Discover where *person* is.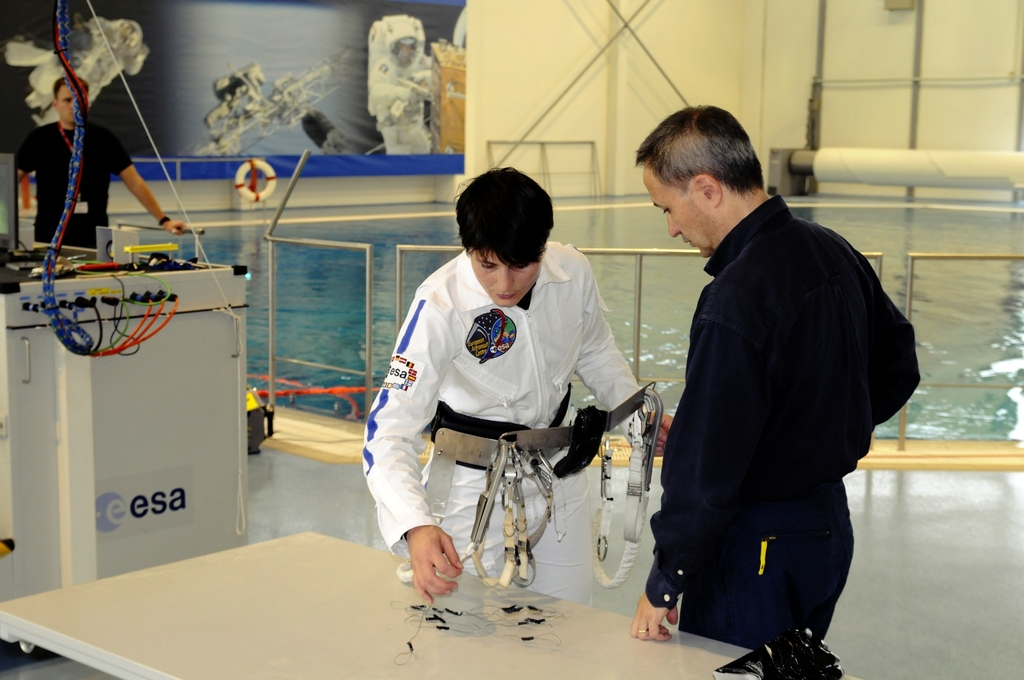
Discovered at (6,15,148,129).
